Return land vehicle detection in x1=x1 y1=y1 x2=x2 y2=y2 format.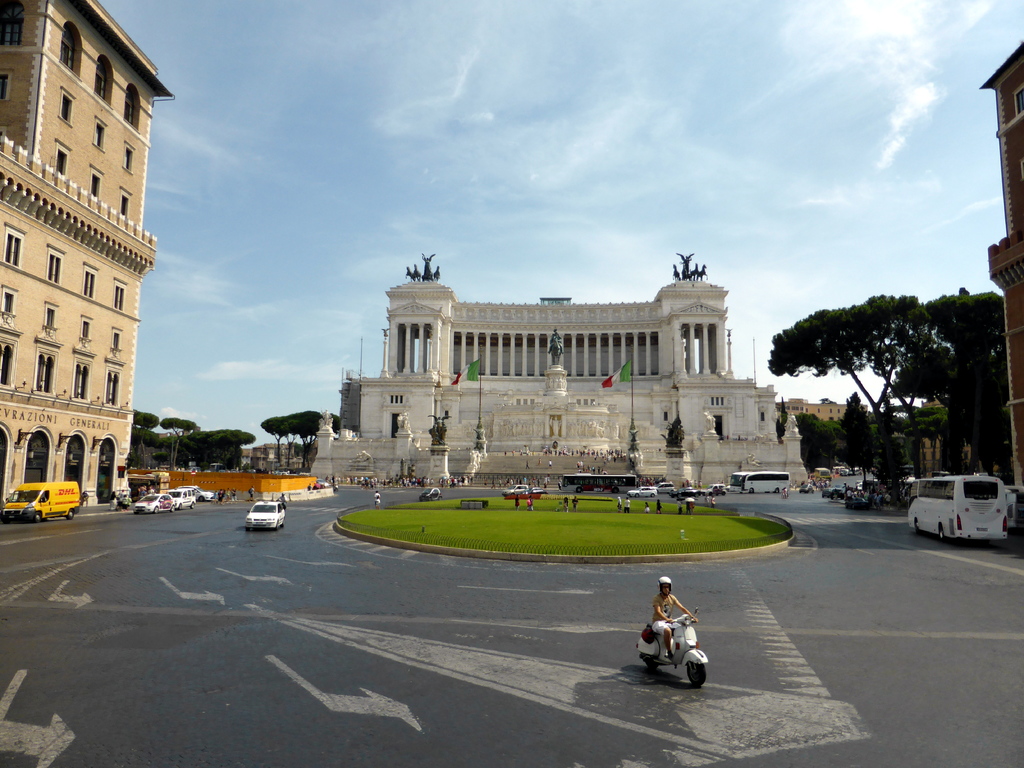
x1=557 y1=472 x2=636 y2=494.
